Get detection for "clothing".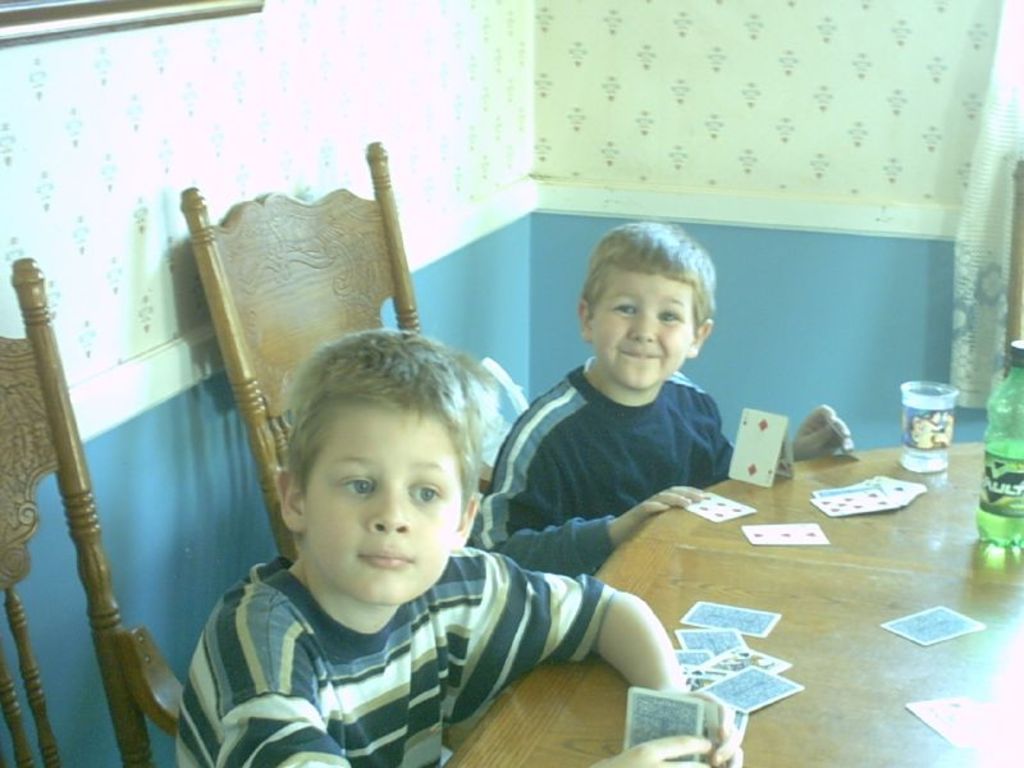
Detection: box=[462, 355, 735, 549].
